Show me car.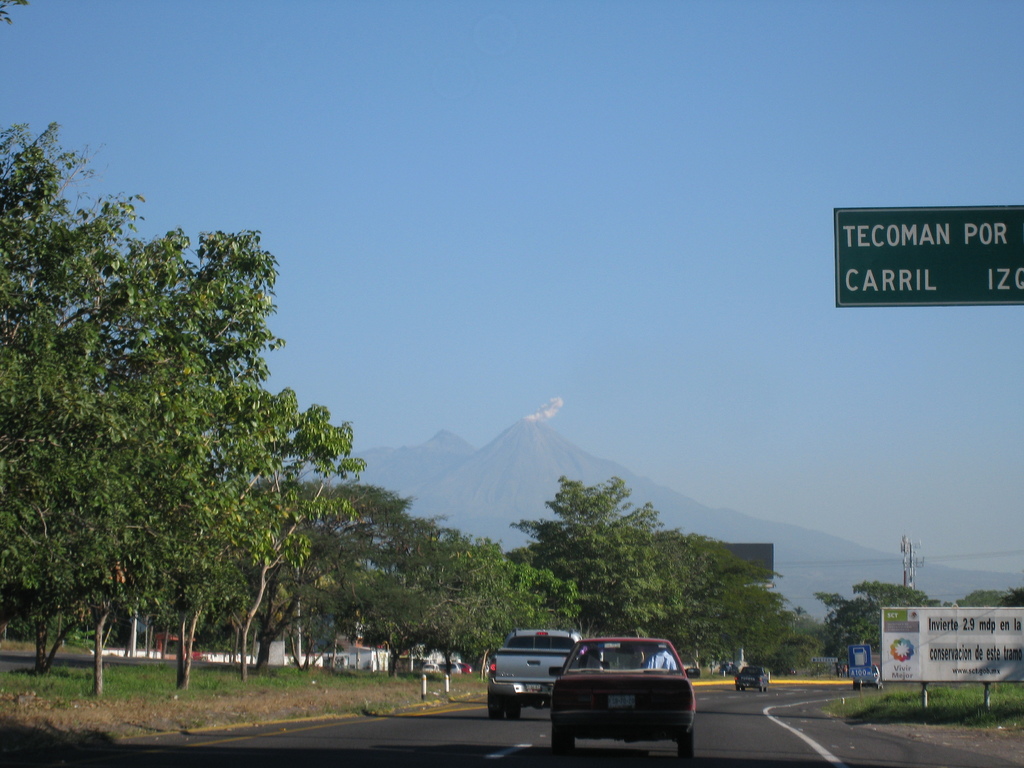
car is here: {"left": 853, "top": 664, "right": 884, "bottom": 694}.
